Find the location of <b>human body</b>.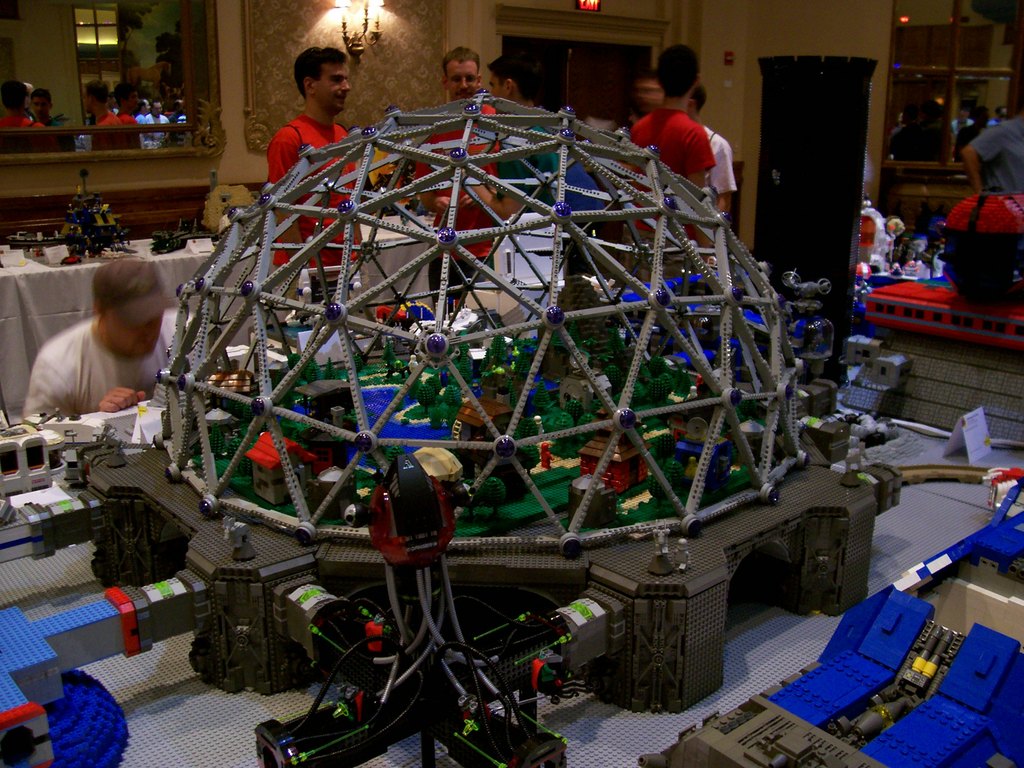
Location: l=147, t=114, r=165, b=140.
